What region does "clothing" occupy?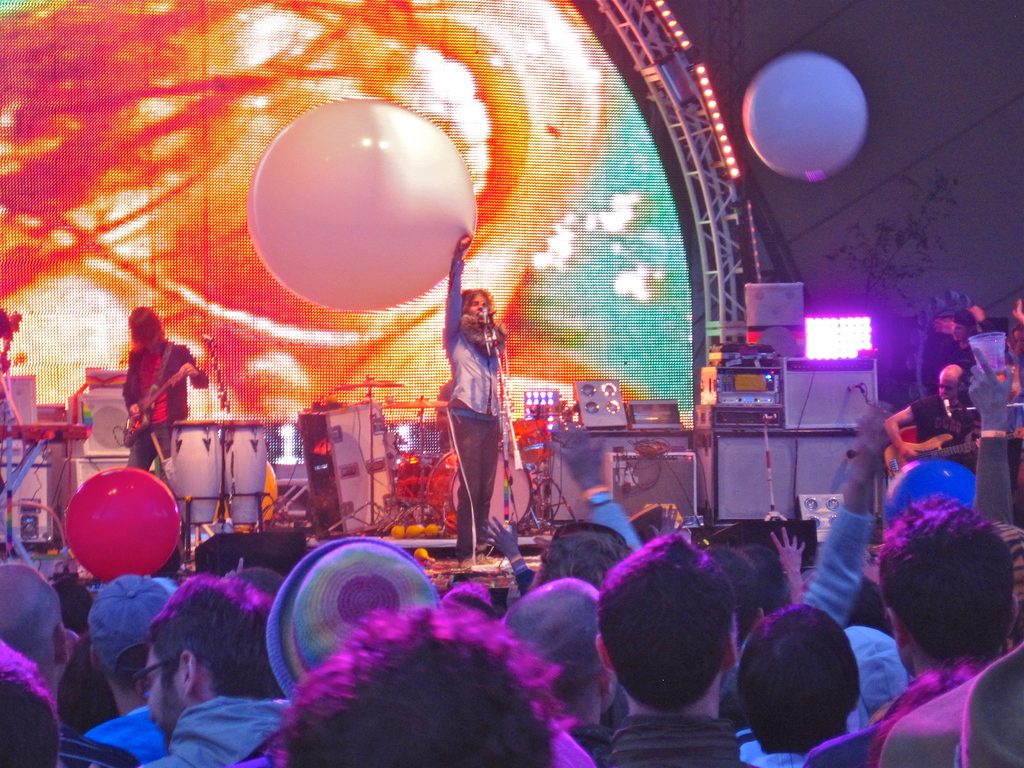
bbox(117, 341, 209, 463).
